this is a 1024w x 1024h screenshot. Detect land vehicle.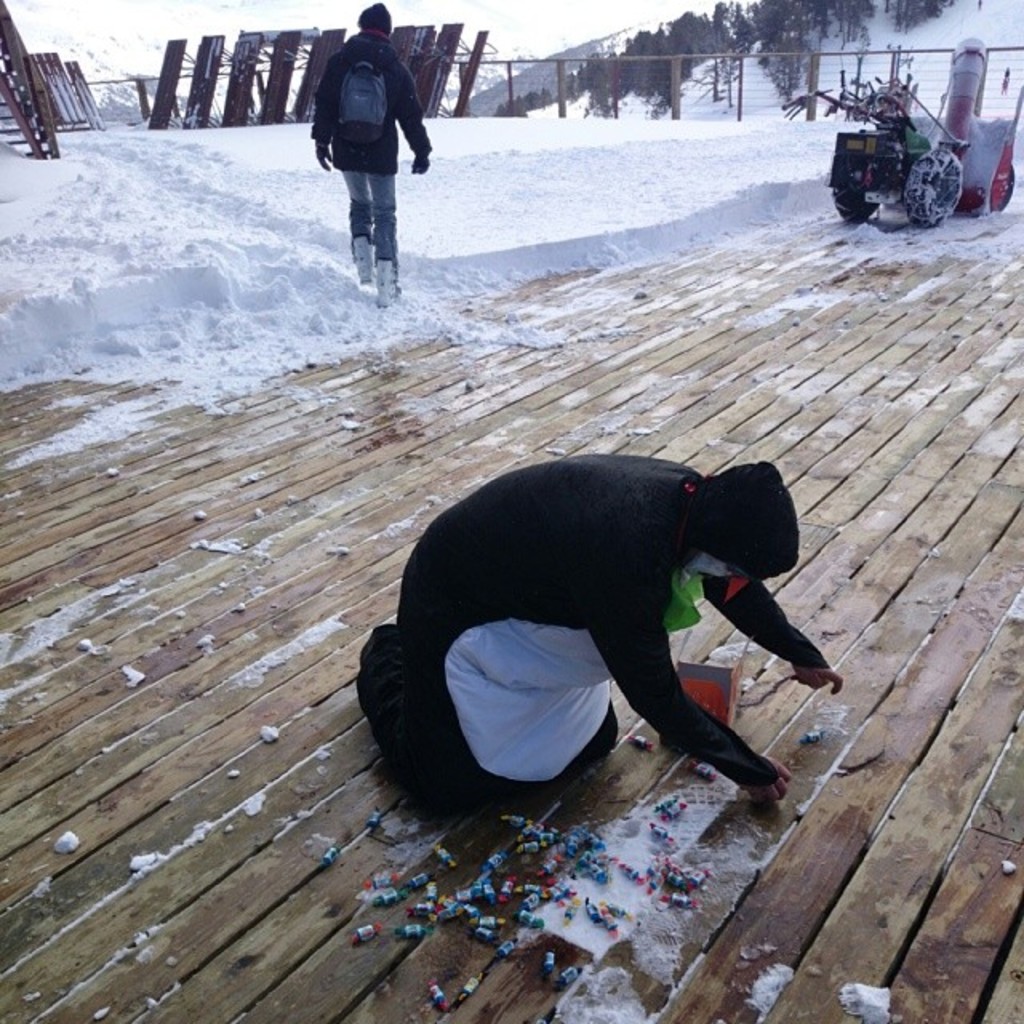
[left=827, top=38, right=1018, bottom=227].
